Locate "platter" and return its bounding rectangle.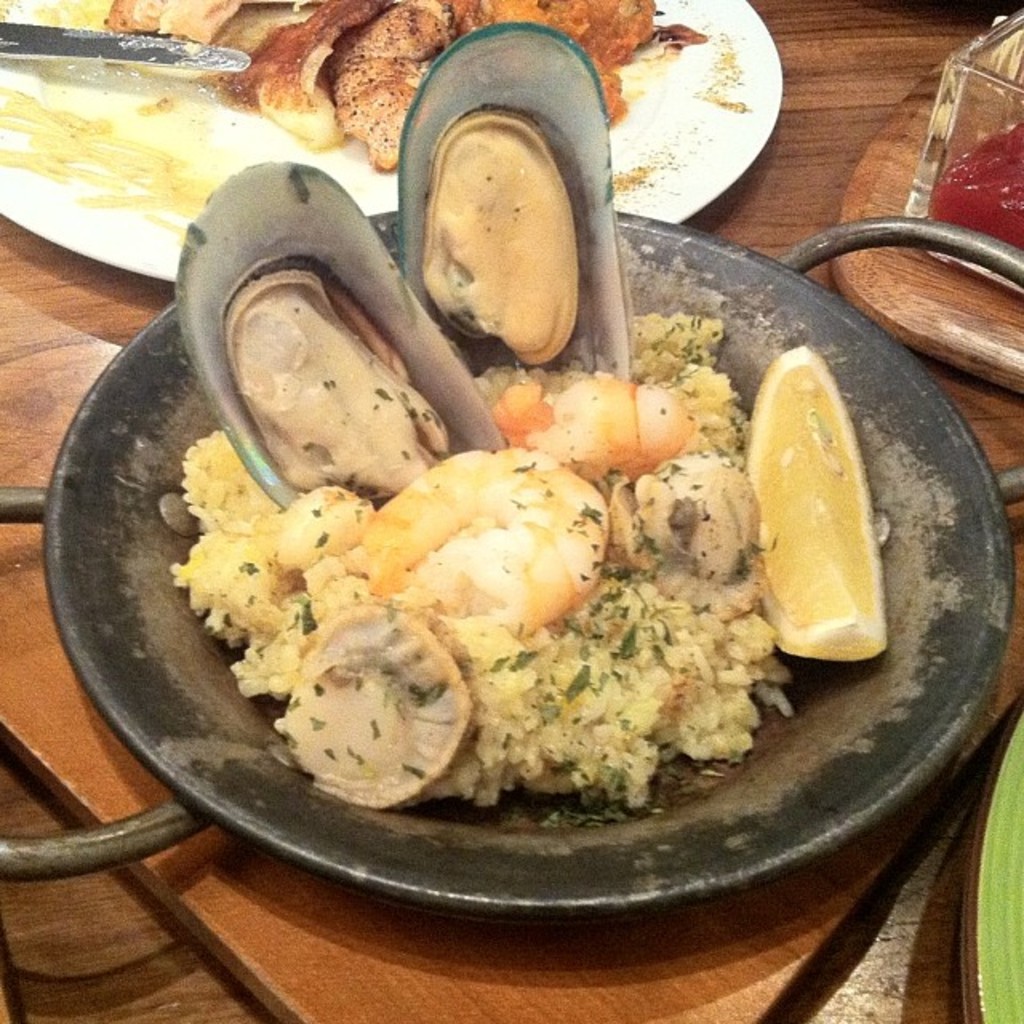
37/208/1016/918.
